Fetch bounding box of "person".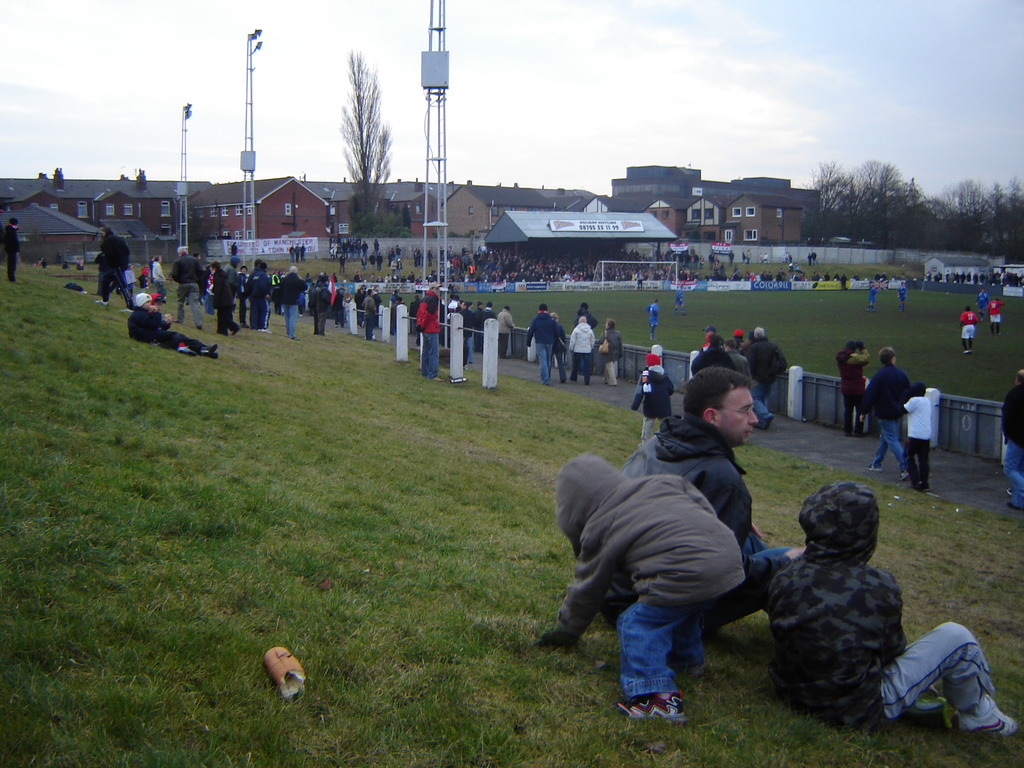
Bbox: {"left": 497, "top": 305, "right": 514, "bottom": 353}.
